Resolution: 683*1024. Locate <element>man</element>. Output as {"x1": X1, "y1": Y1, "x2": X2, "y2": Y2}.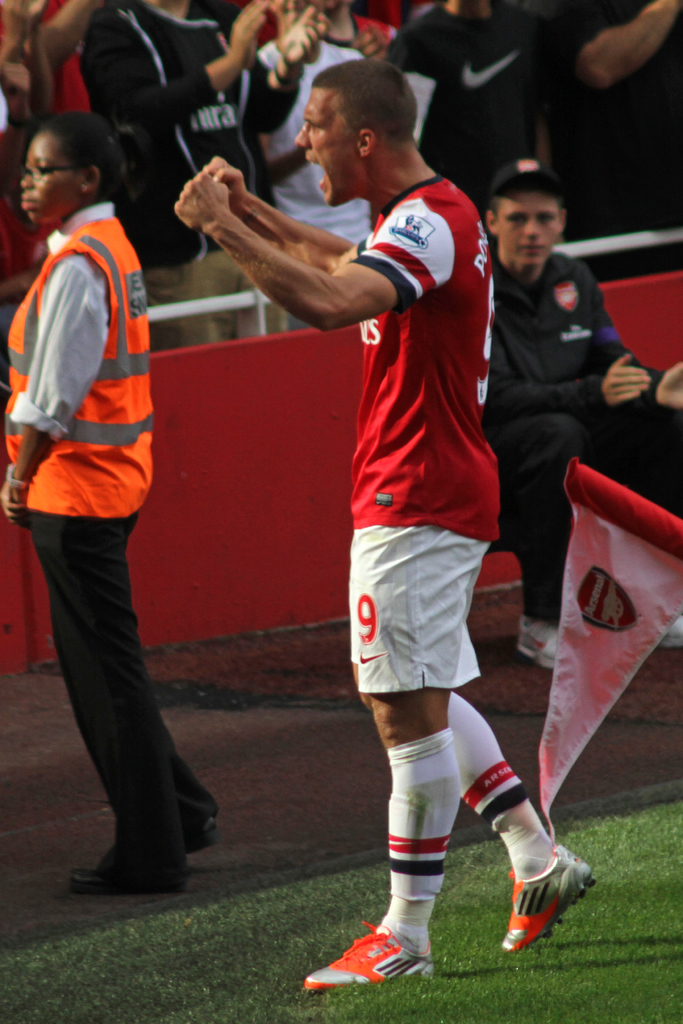
{"x1": 513, "y1": 0, "x2": 682, "y2": 233}.
